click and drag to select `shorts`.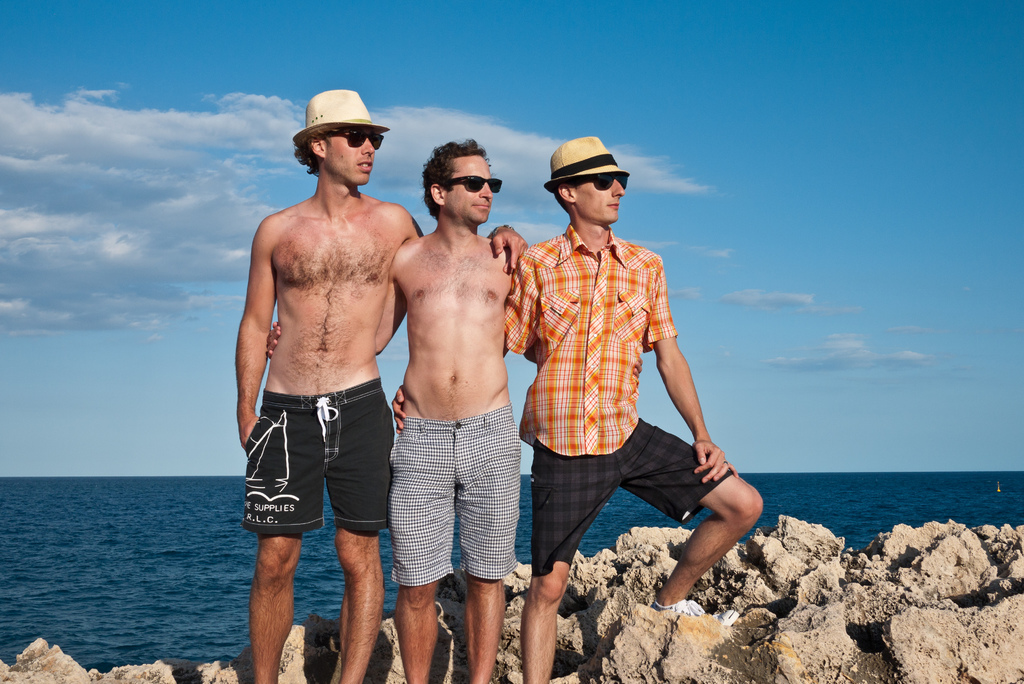
Selection: detection(379, 402, 519, 581).
